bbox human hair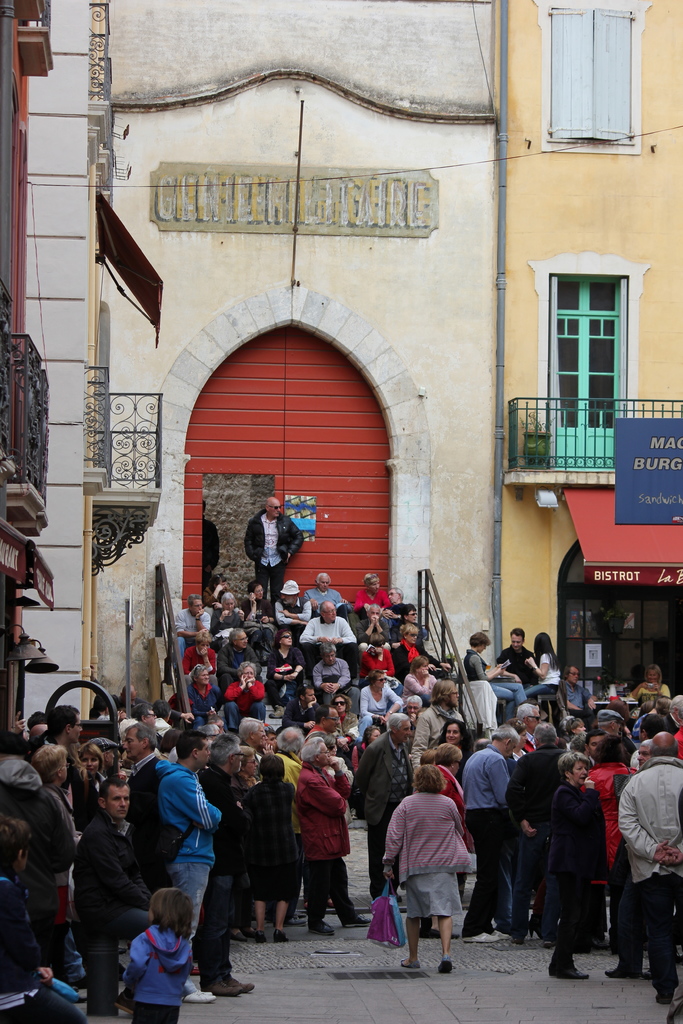
locate(557, 750, 590, 778)
